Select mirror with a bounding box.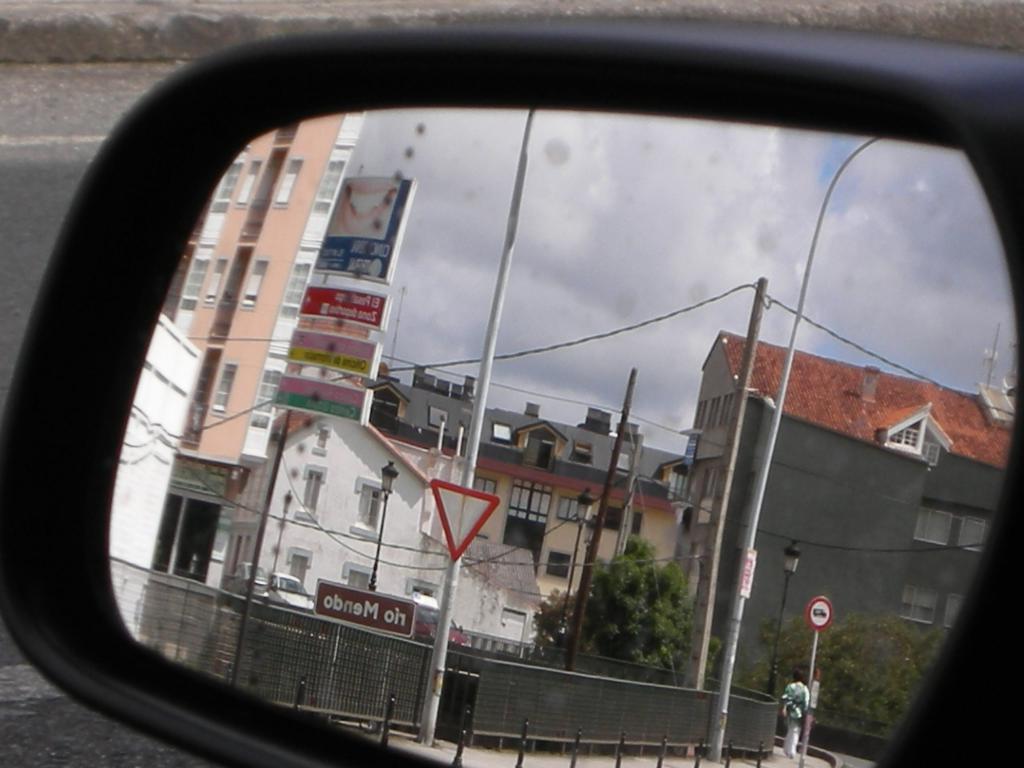
box=[103, 109, 1023, 767].
